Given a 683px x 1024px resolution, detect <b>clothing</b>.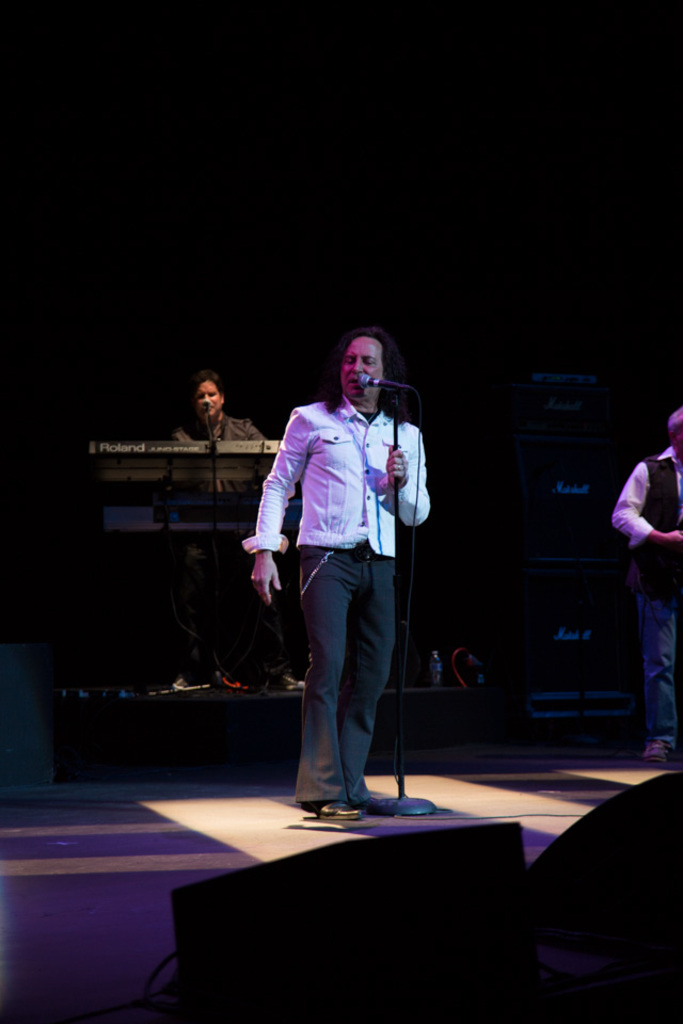
<bbox>247, 336, 417, 827</bbox>.
